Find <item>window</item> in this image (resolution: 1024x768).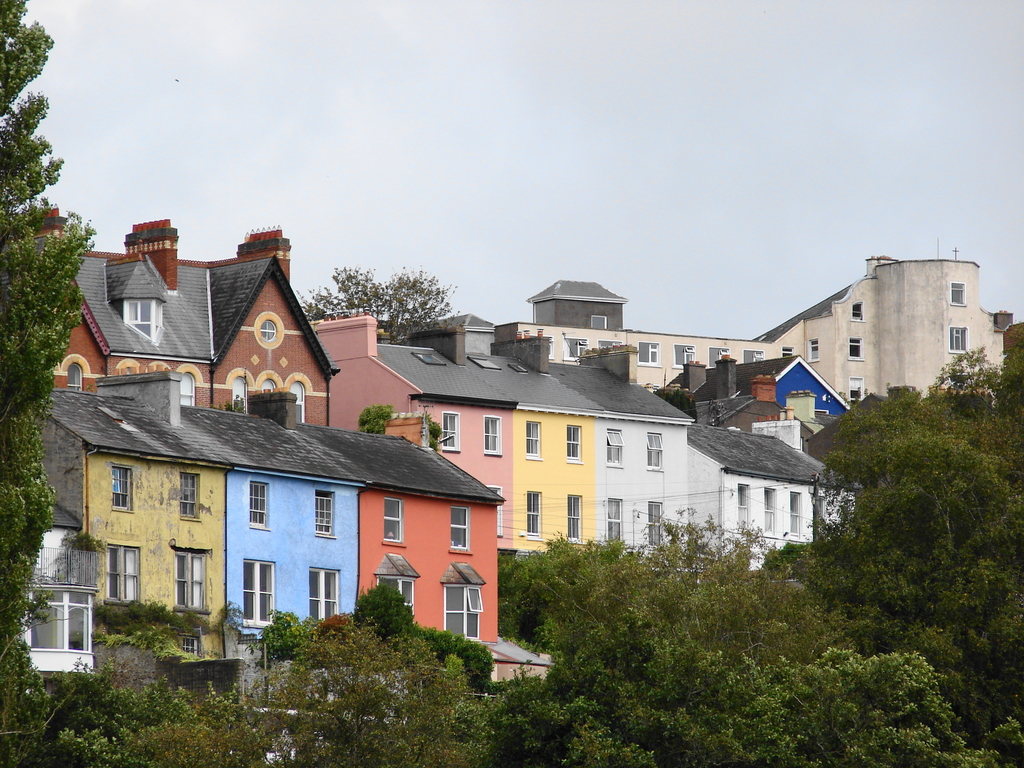
bbox=(449, 511, 467, 547).
